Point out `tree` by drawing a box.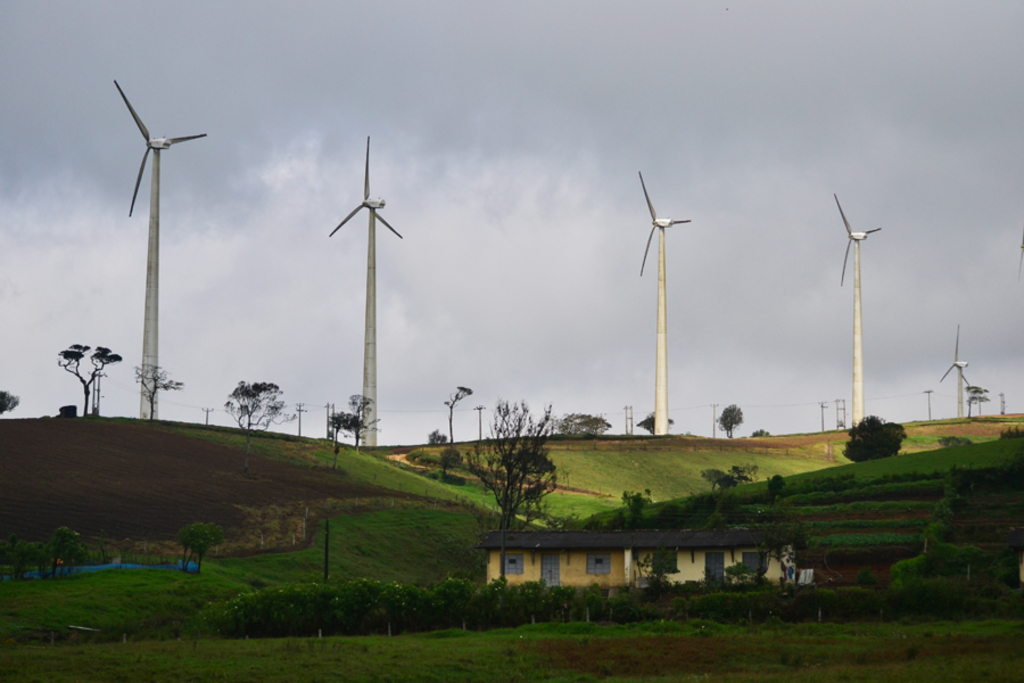
region(837, 410, 912, 469).
